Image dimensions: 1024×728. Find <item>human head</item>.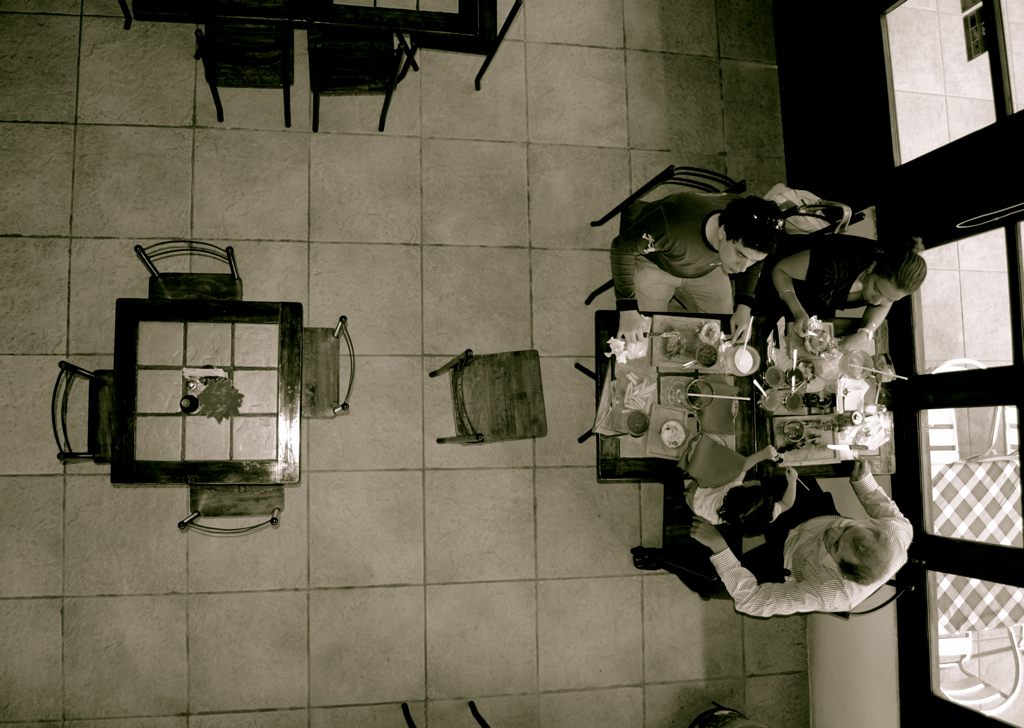
bbox(867, 241, 938, 306).
